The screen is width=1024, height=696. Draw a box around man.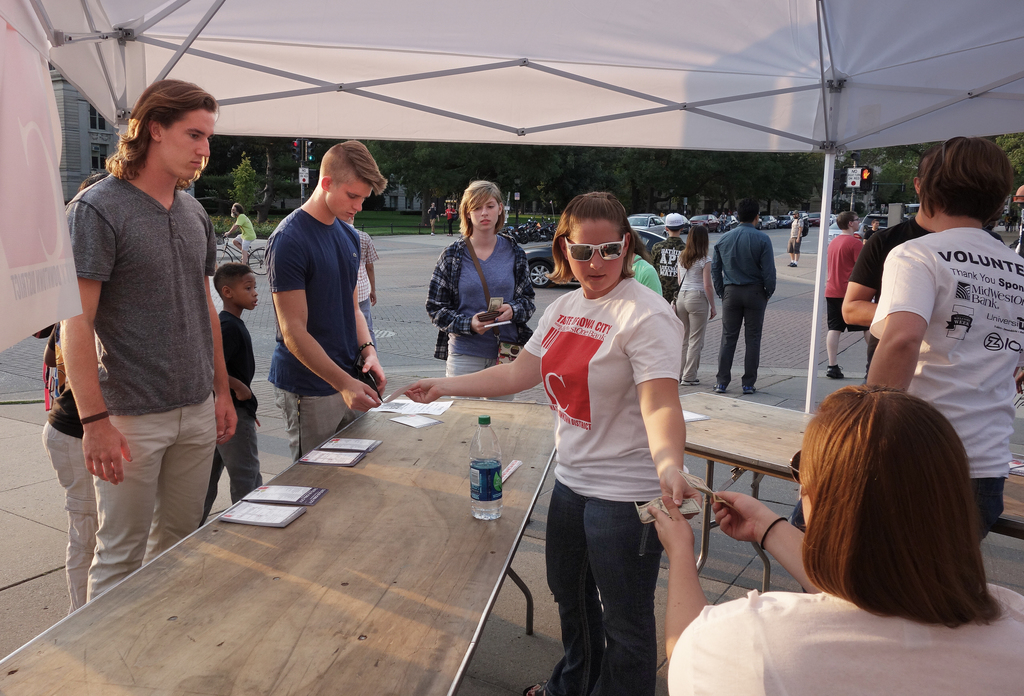
bbox=[822, 211, 871, 382].
